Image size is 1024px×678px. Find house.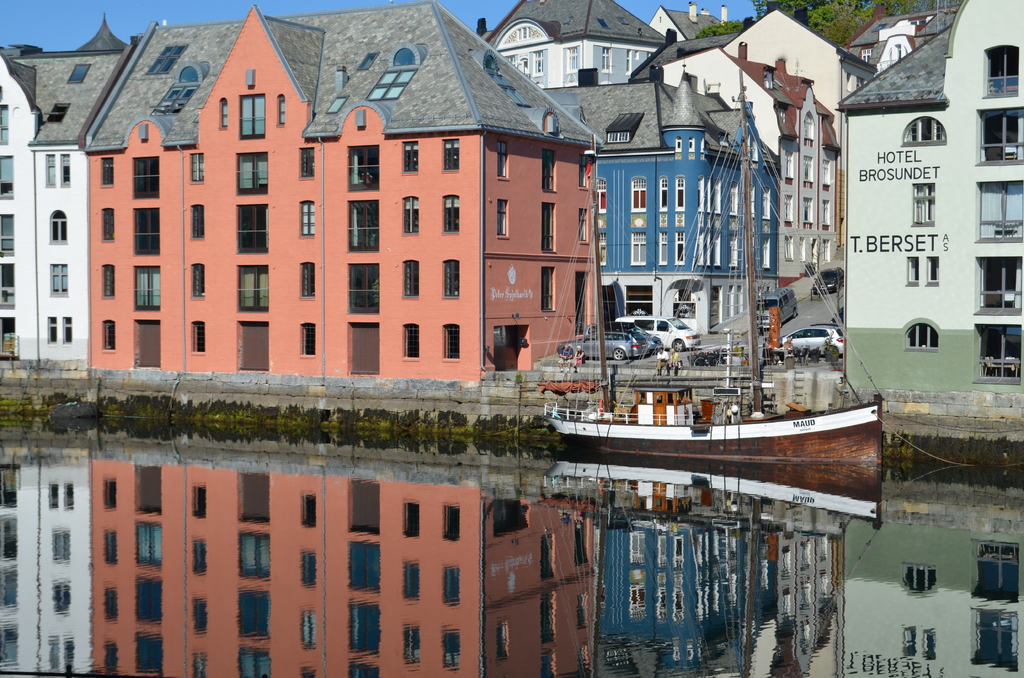
pyautogui.locateOnScreen(839, 2, 1016, 385).
